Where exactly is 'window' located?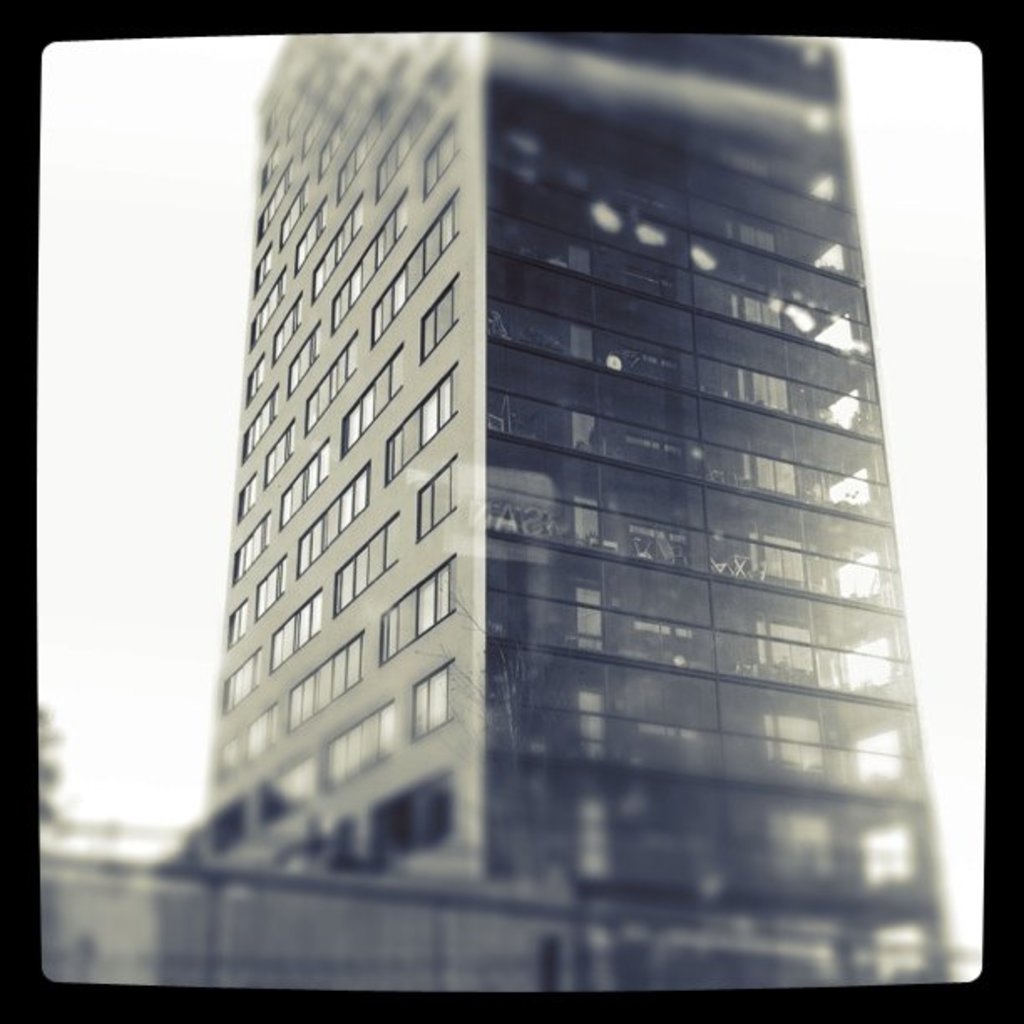
Its bounding box is 233/467/253/524.
